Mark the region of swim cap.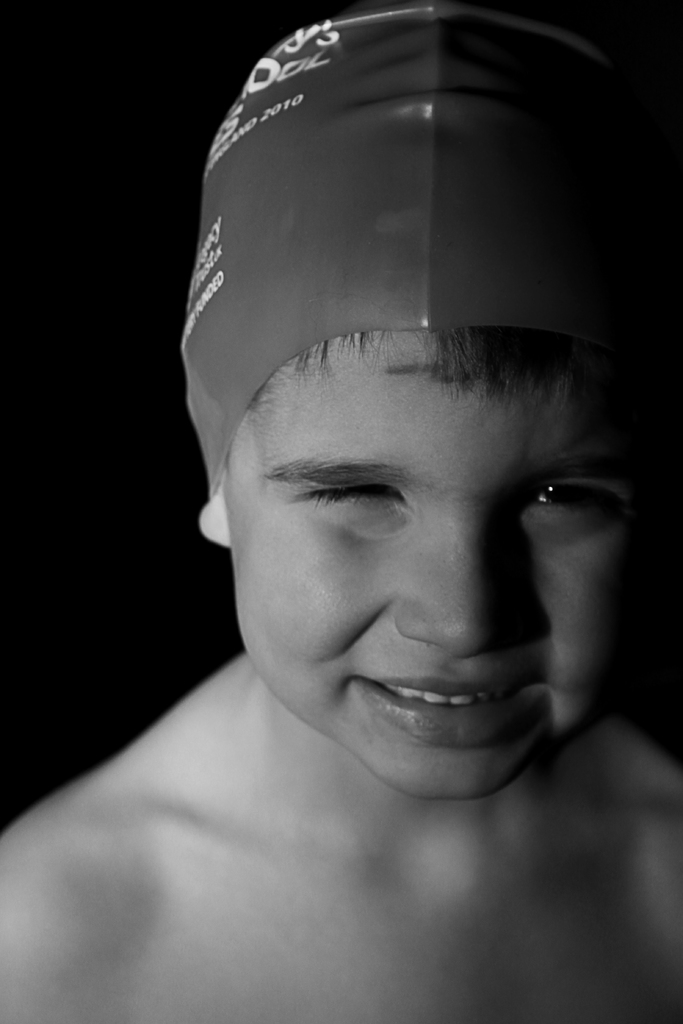
Region: [left=189, top=0, right=682, bottom=500].
